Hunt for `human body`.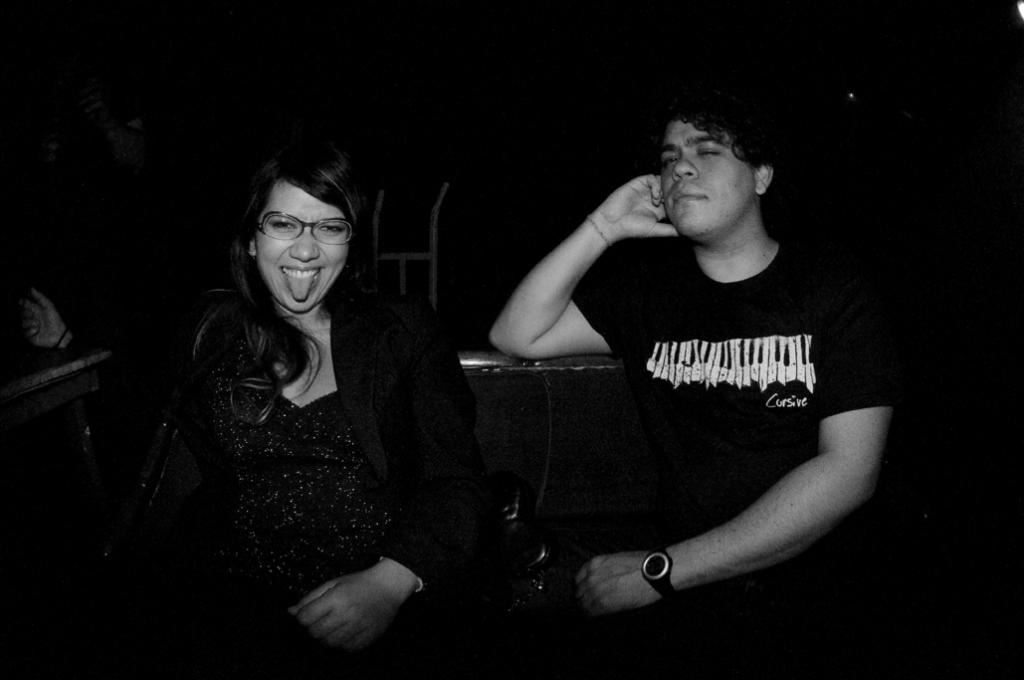
Hunted down at box(190, 270, 507, 657).
